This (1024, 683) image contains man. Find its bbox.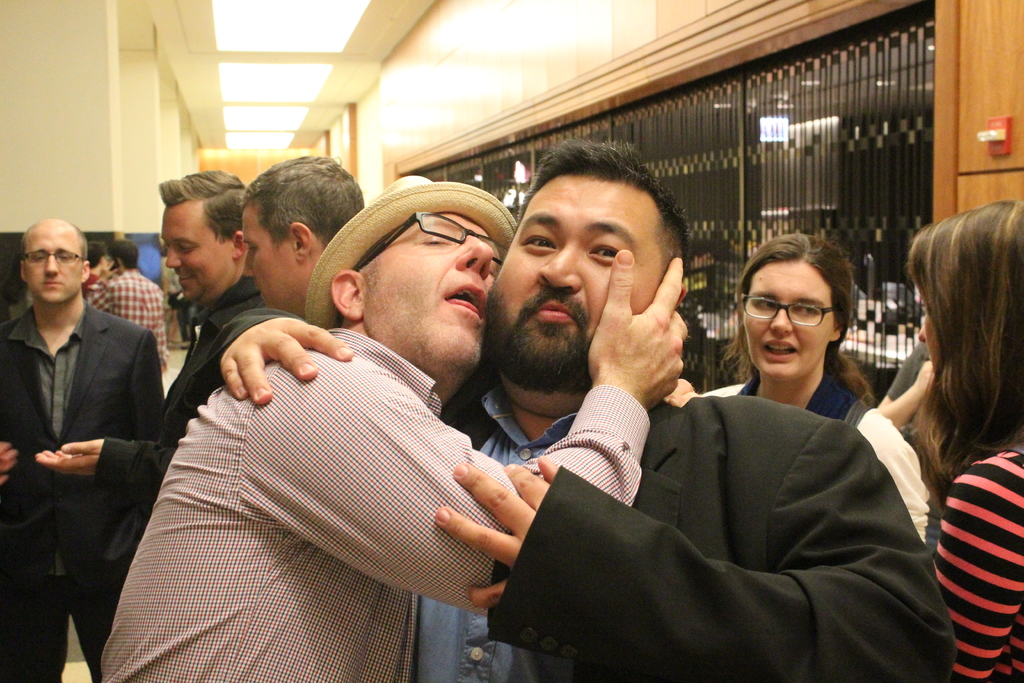
select_region(85, 231, 169, 375).
